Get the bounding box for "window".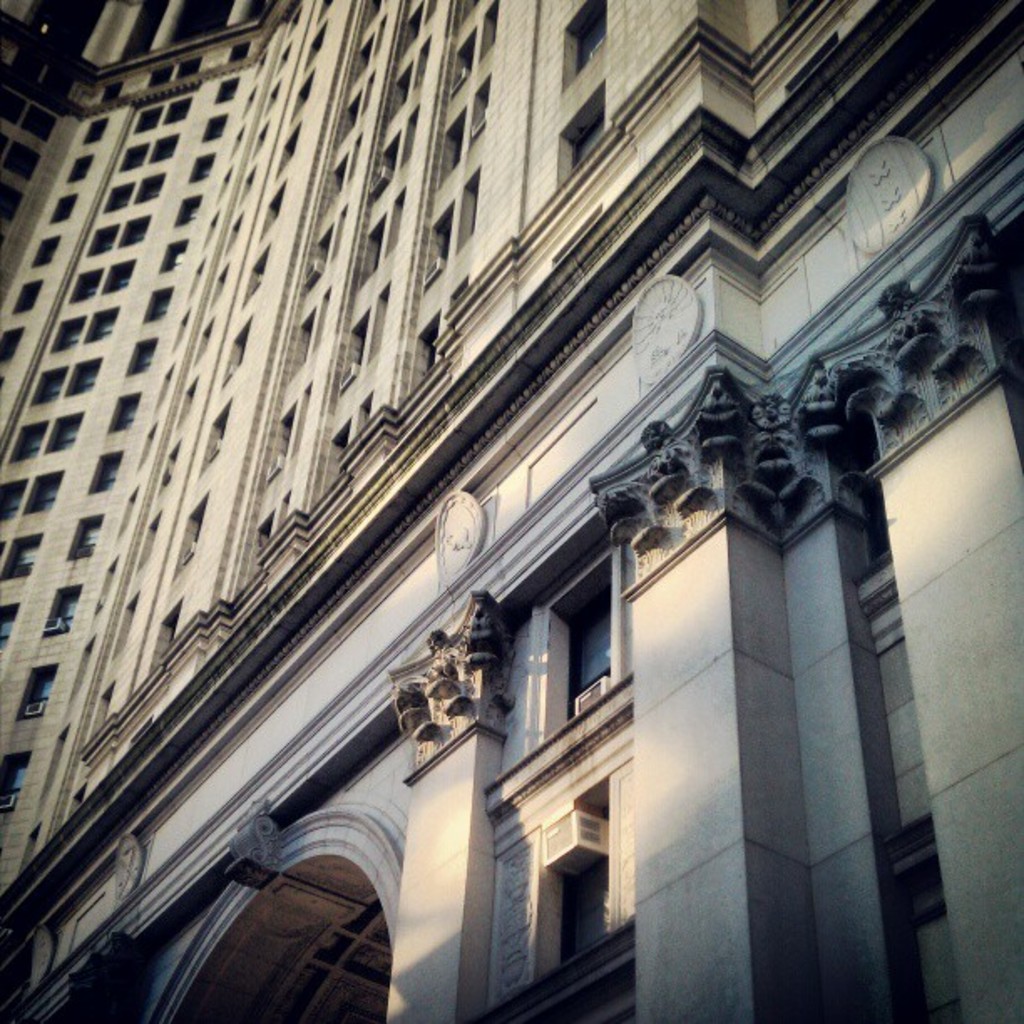
(50,191,74,219).
